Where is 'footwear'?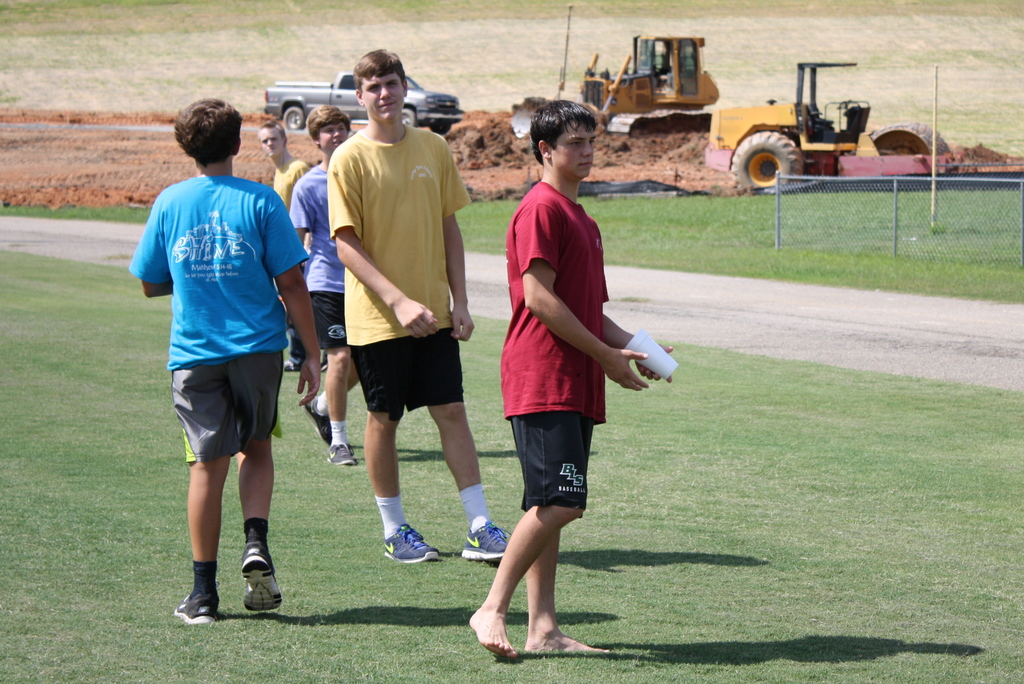
left=172, top=586, right=221, bottom=623.
